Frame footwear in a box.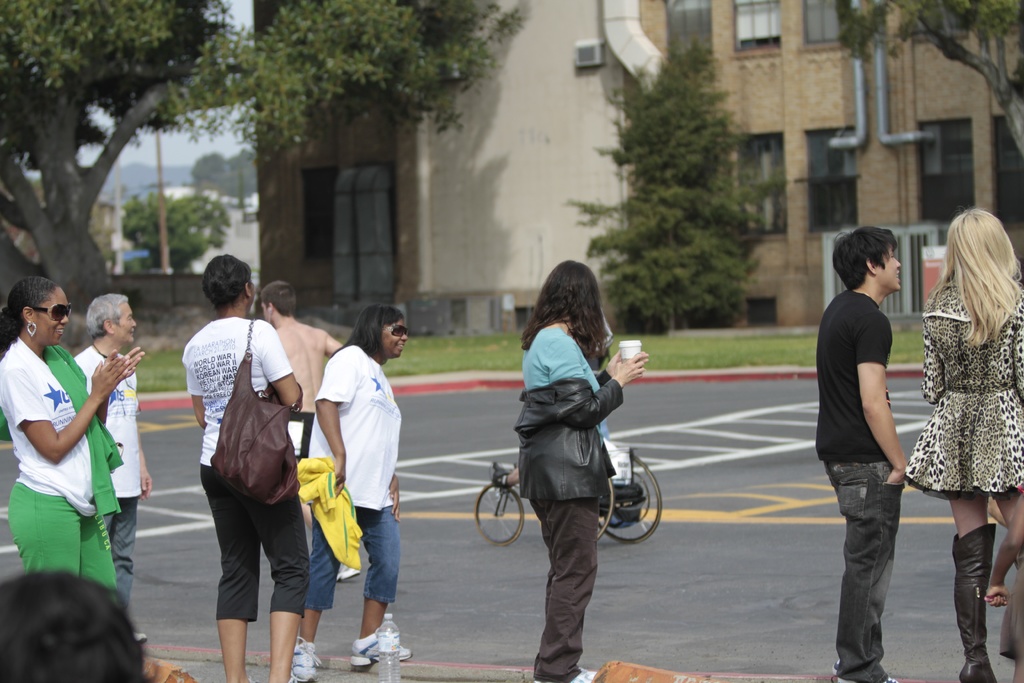
<box>348,626,426,672</box>.
